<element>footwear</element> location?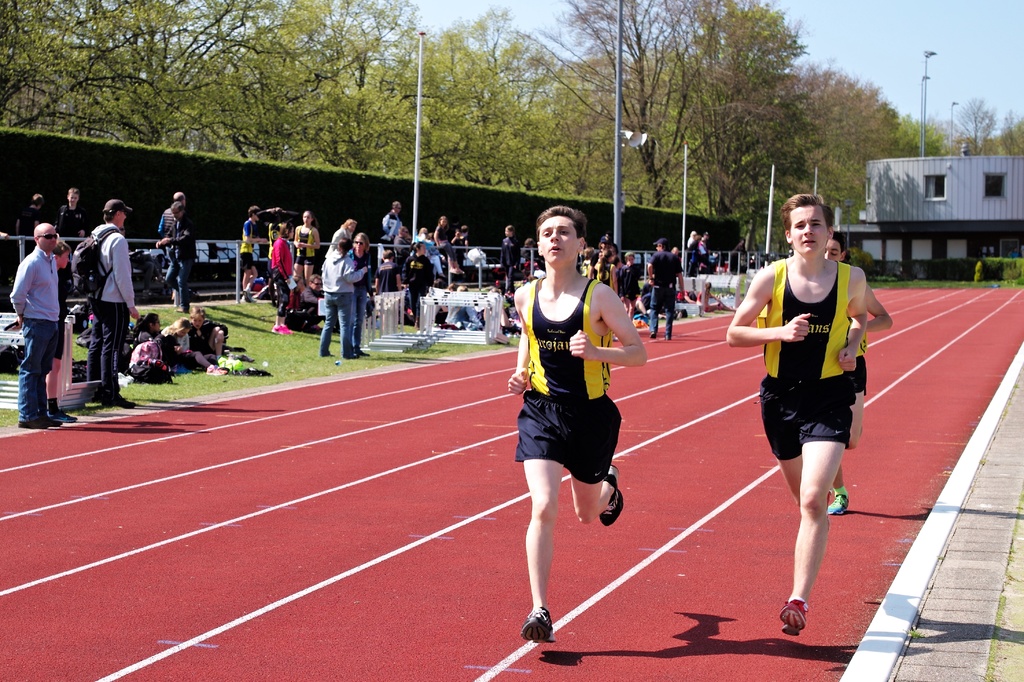
Rect(322, 350, 333, 356)
